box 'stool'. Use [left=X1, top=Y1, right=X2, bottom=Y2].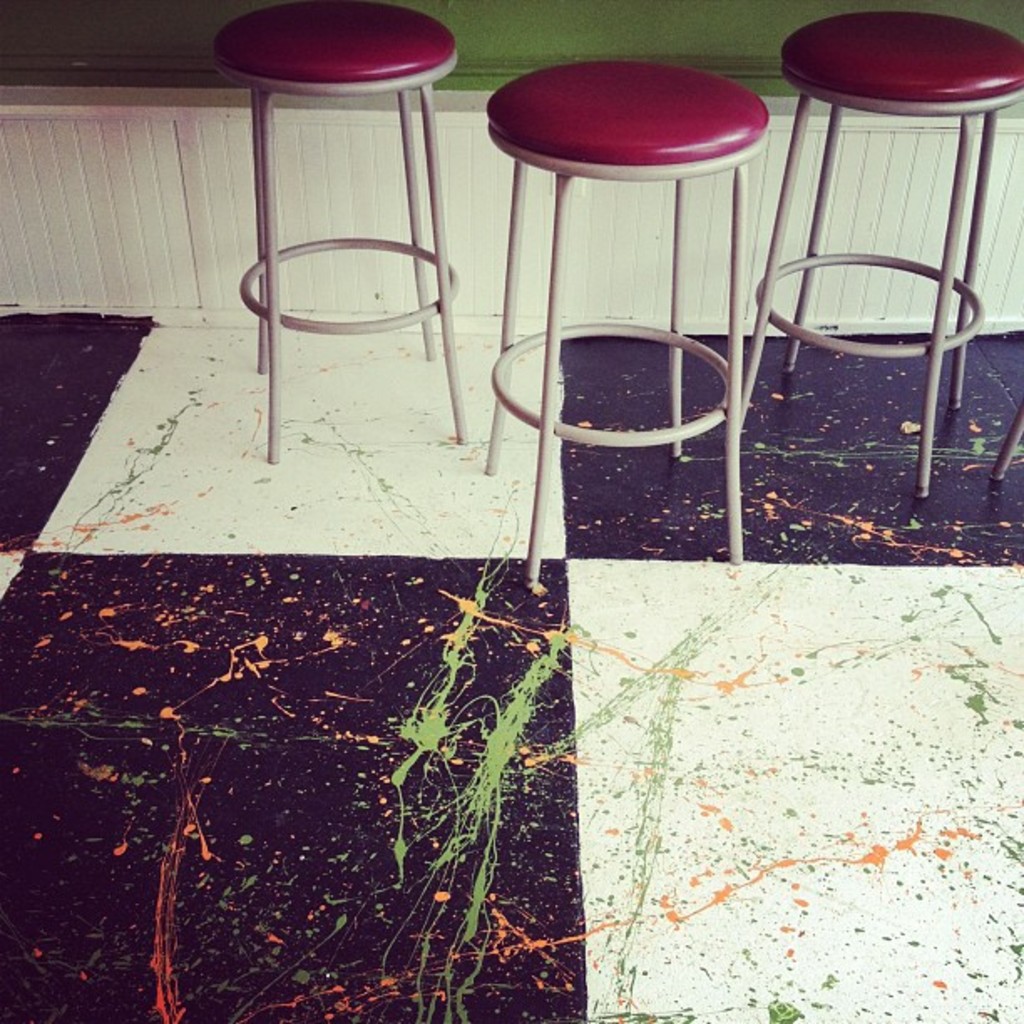
[left=214, top=3, right=463, bottom=467].
